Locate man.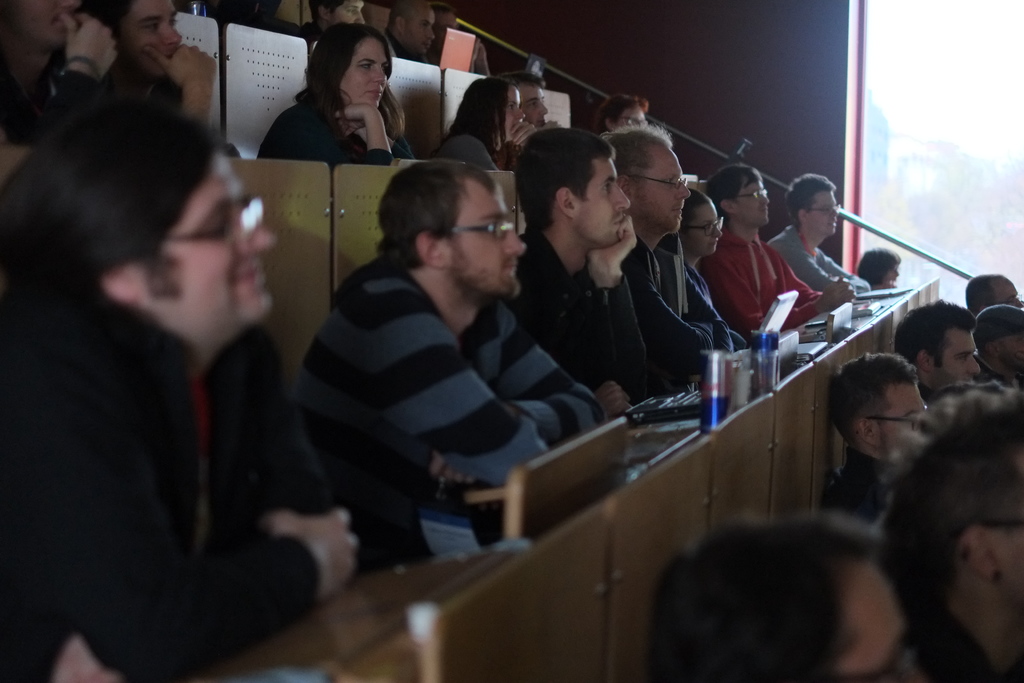
Bounding box: <region>509, 69, 562, 144</region>.
